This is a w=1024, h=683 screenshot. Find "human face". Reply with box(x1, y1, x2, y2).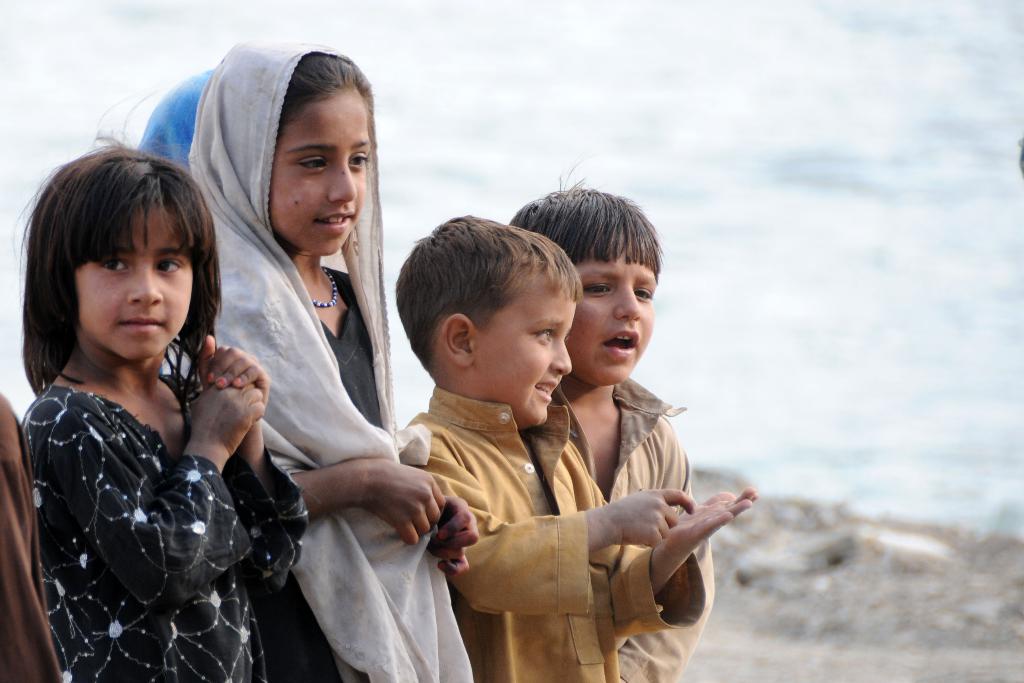
box(577, 249, 656, 386).
